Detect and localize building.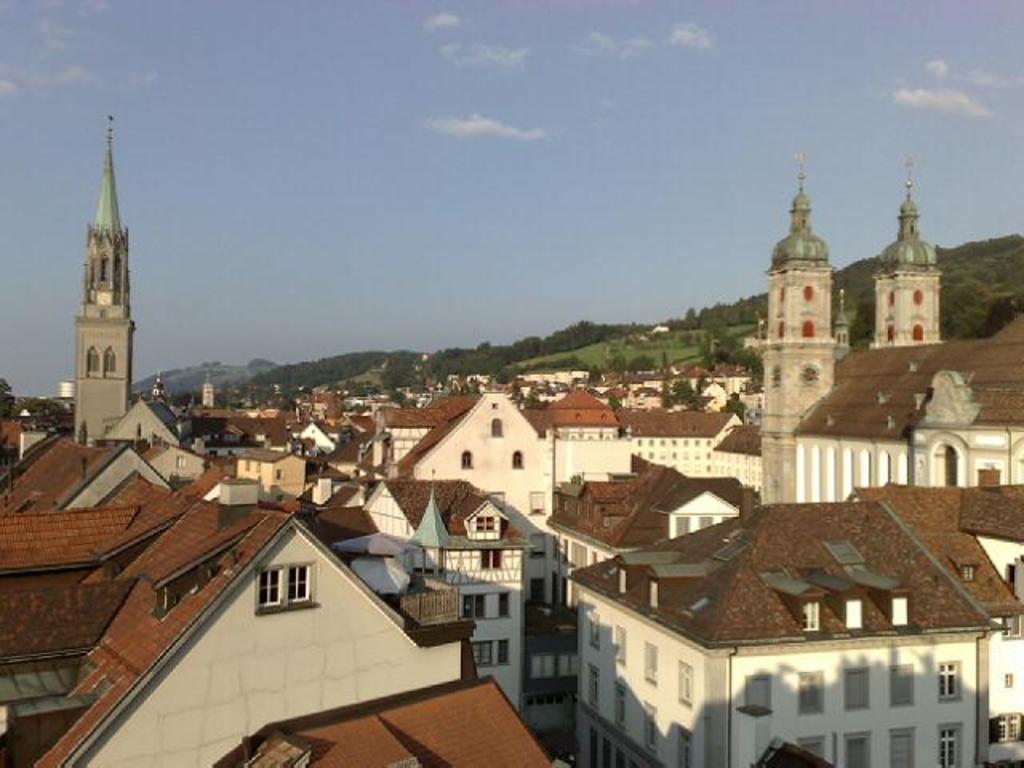
Localized at <bbox>104, 395, 187, 437</bbox>.
